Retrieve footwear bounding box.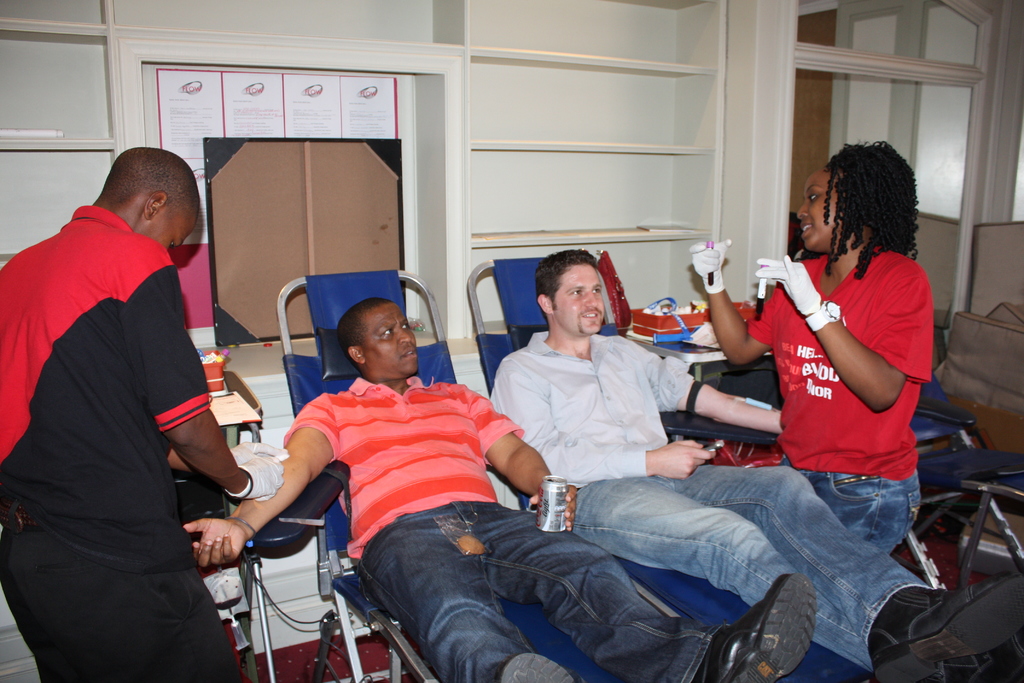
Bounding box: <box>865,583,1023,682</box>.
